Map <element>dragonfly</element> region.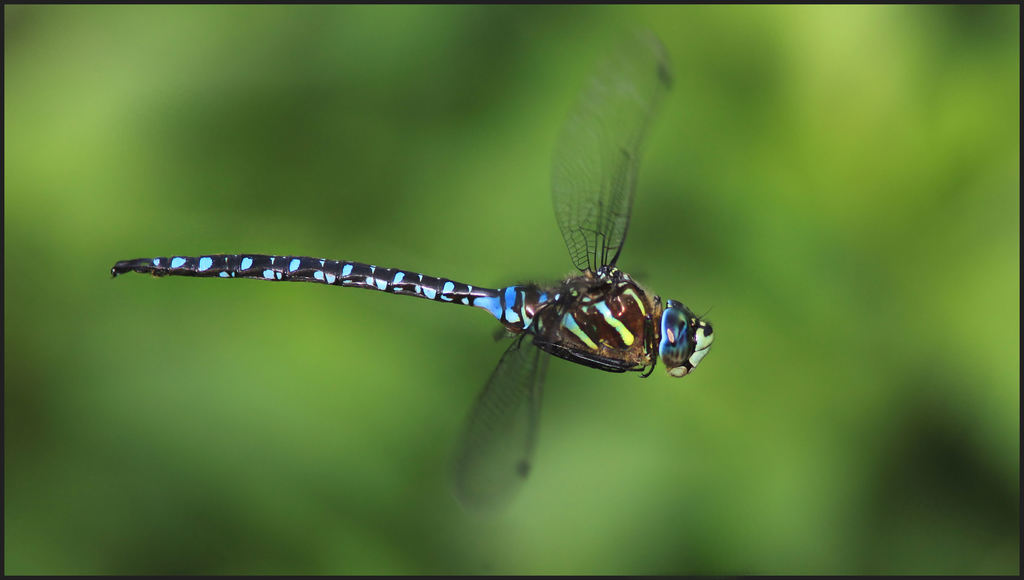
Mapped to 108, 21, 716, 518.
